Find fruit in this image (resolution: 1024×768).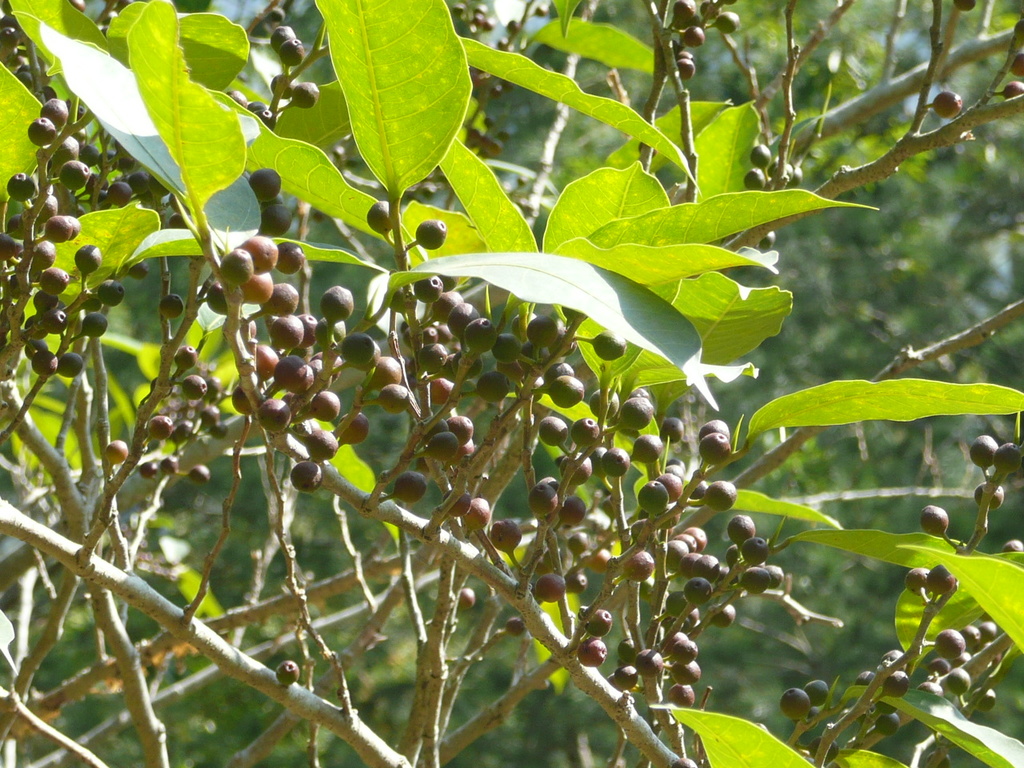
bbox=[1008, 50, 1023, 77].
